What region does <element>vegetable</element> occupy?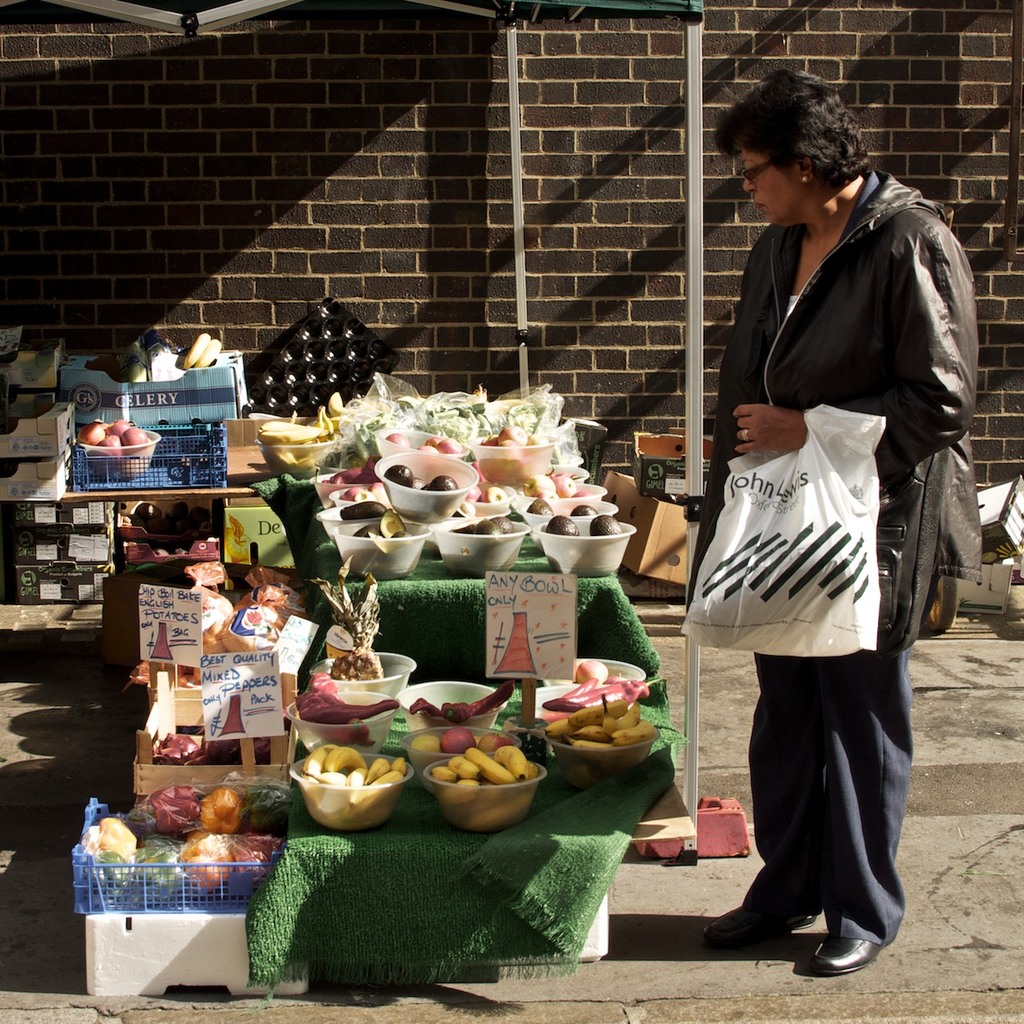
526:498:548:517.
